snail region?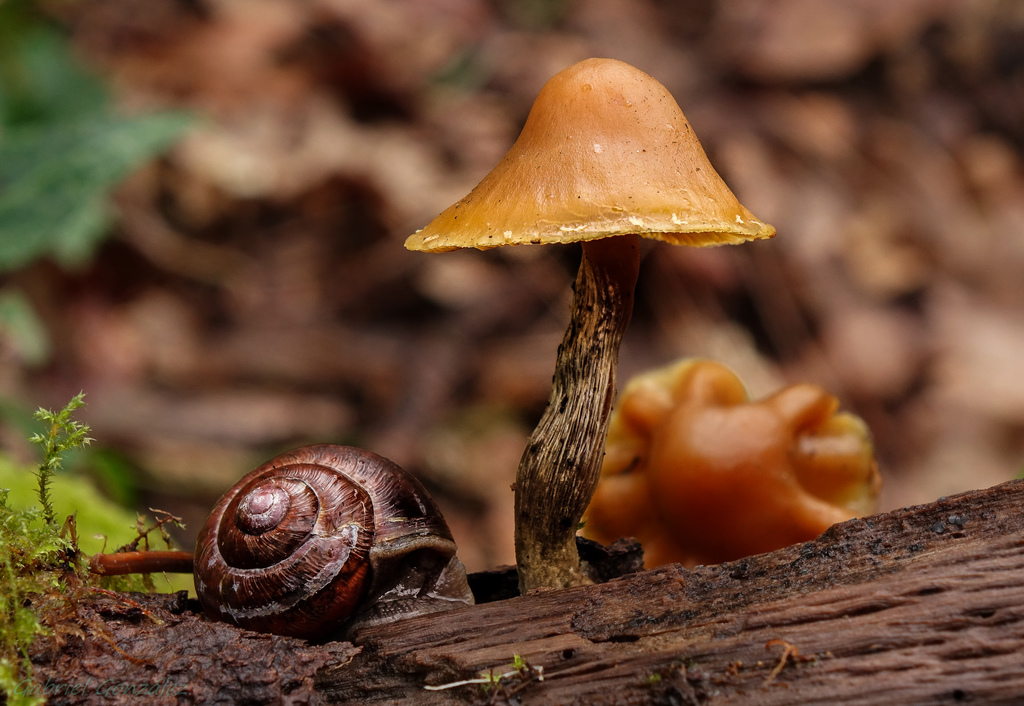
region(190, 435, 477, 650)
